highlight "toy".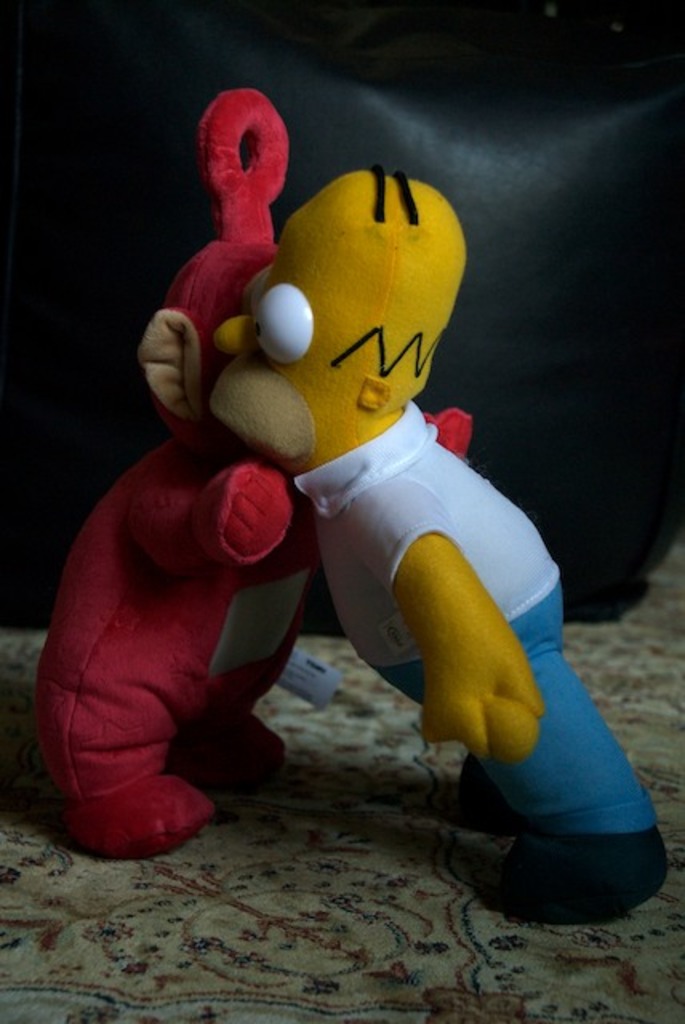
Highlighted region: box(190, 170, 672, 915).
